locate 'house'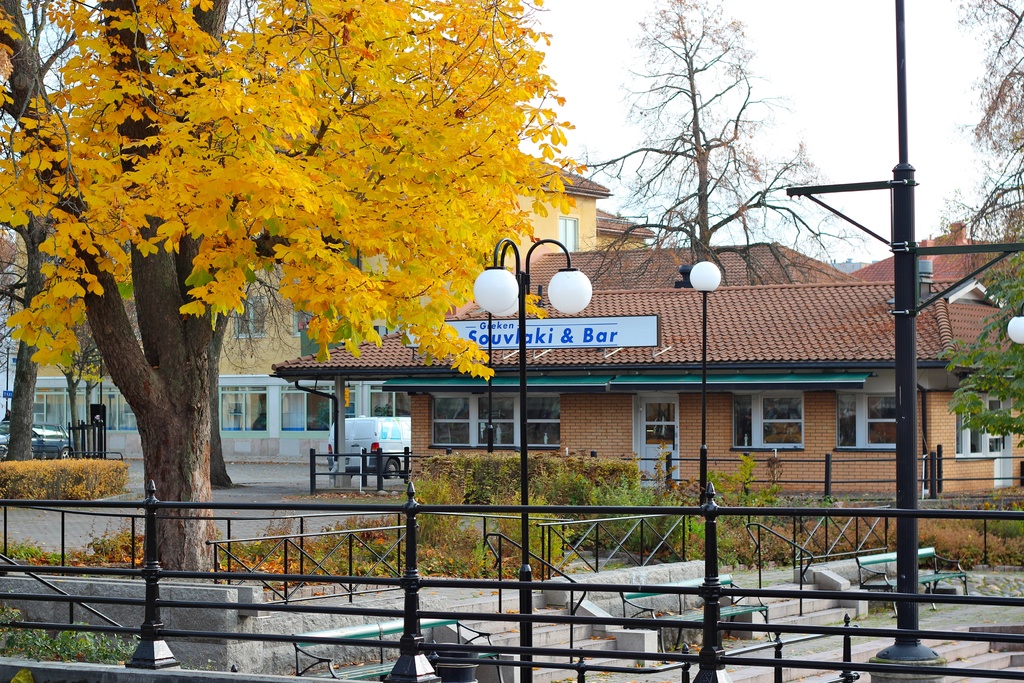
x1=303 y1=210 x2=954 y2=535
